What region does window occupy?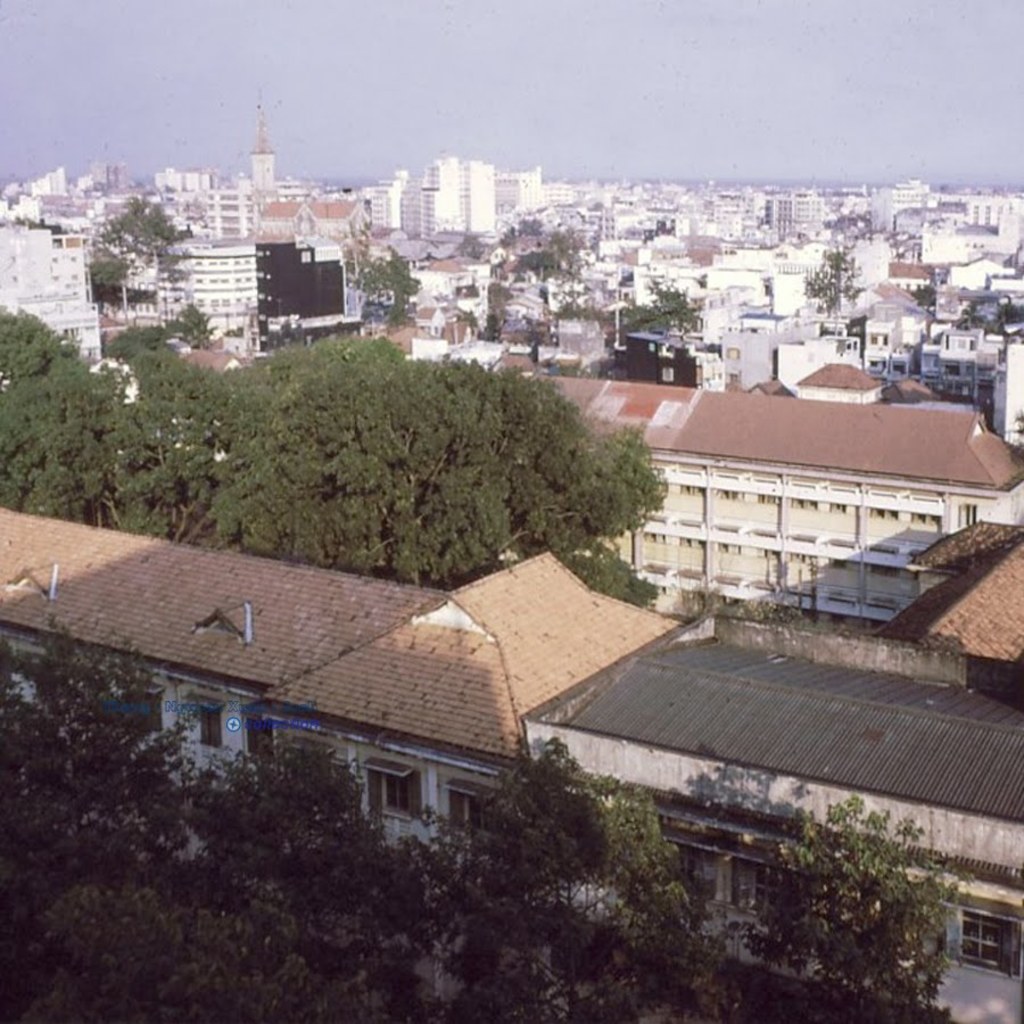
[709,522,743,558].
